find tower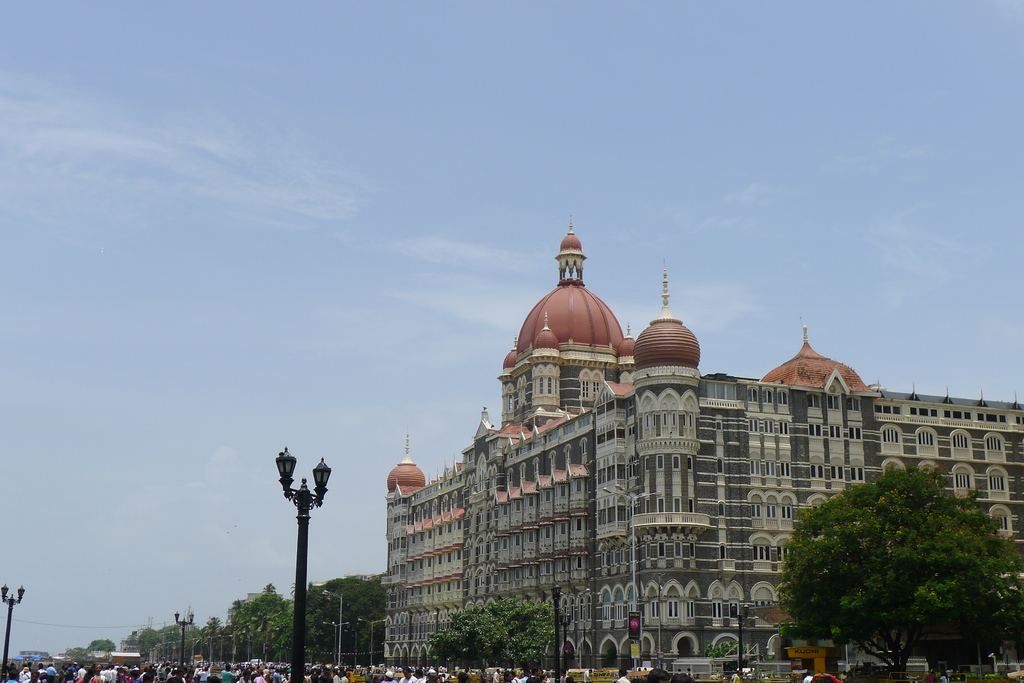
<box>386,213,1023,671</box>
